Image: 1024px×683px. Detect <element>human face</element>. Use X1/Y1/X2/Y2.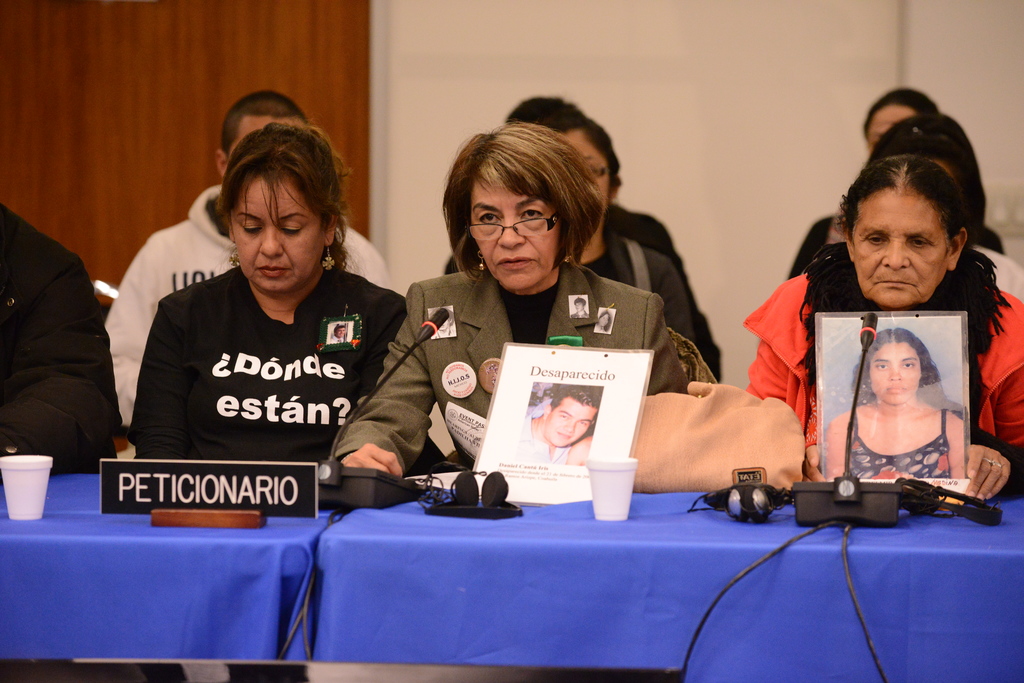
229/177/324/293.
